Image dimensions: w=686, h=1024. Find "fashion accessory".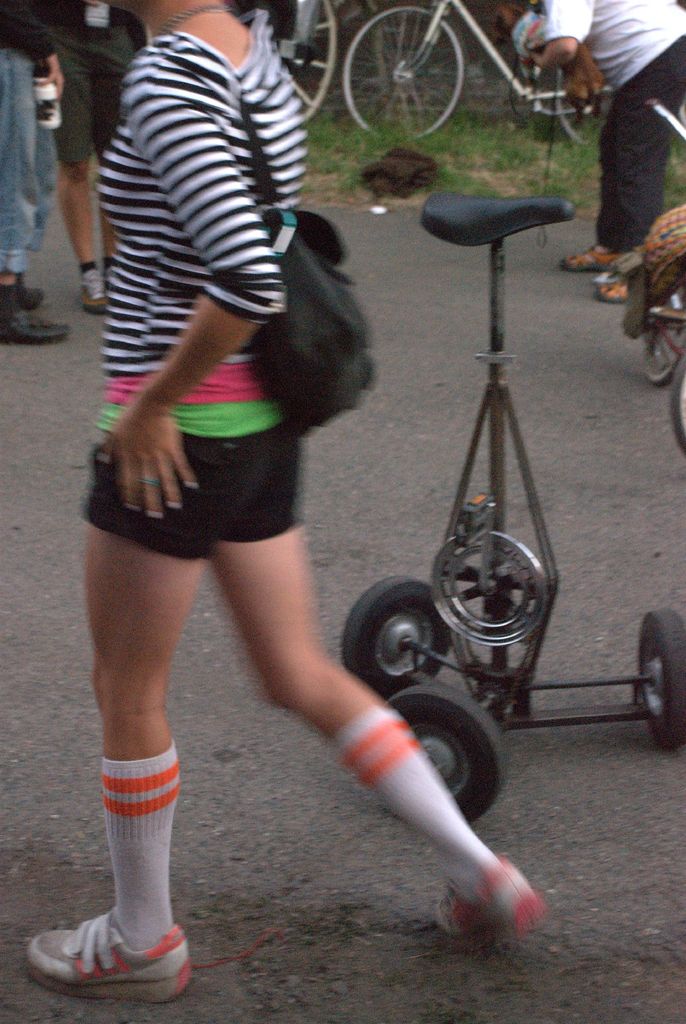
{"x1": 79, "y1": 266, "x2": 104, "y2": 312}.
